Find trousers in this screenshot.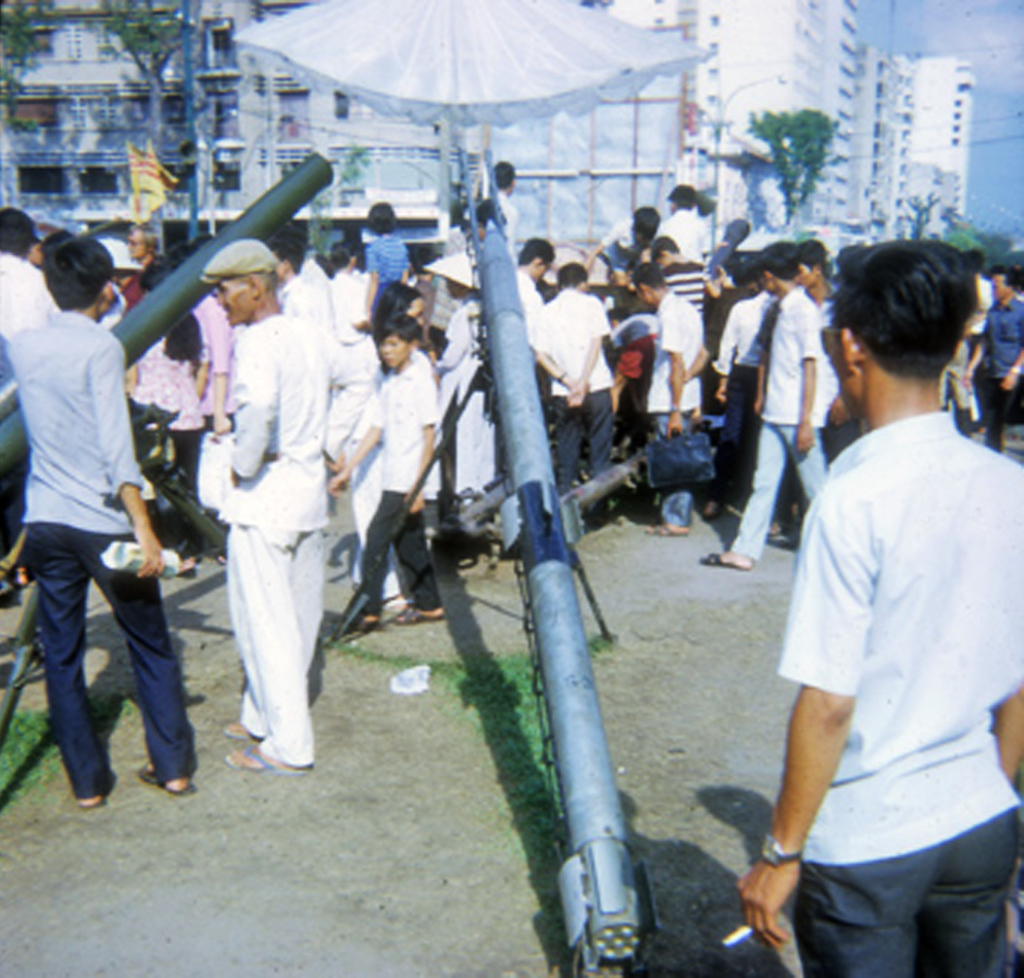
The bounding box for trousers is [982, 375, 1023, 456].
